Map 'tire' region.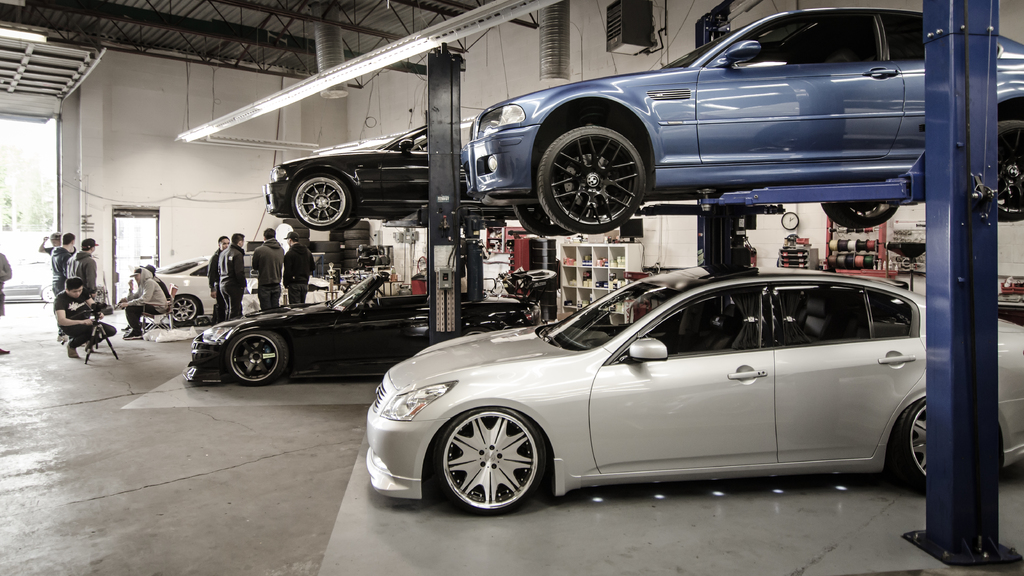
Mapped to <region>330, 229, 341, 238</region>.
